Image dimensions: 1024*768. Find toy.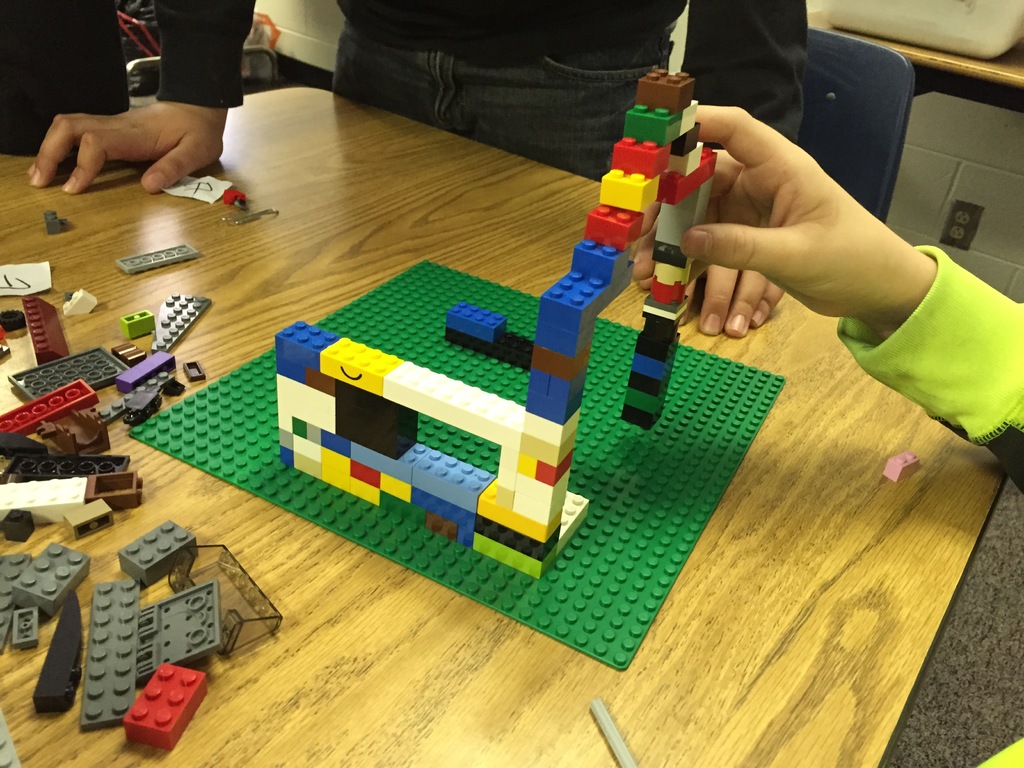
115:243:198:276.
